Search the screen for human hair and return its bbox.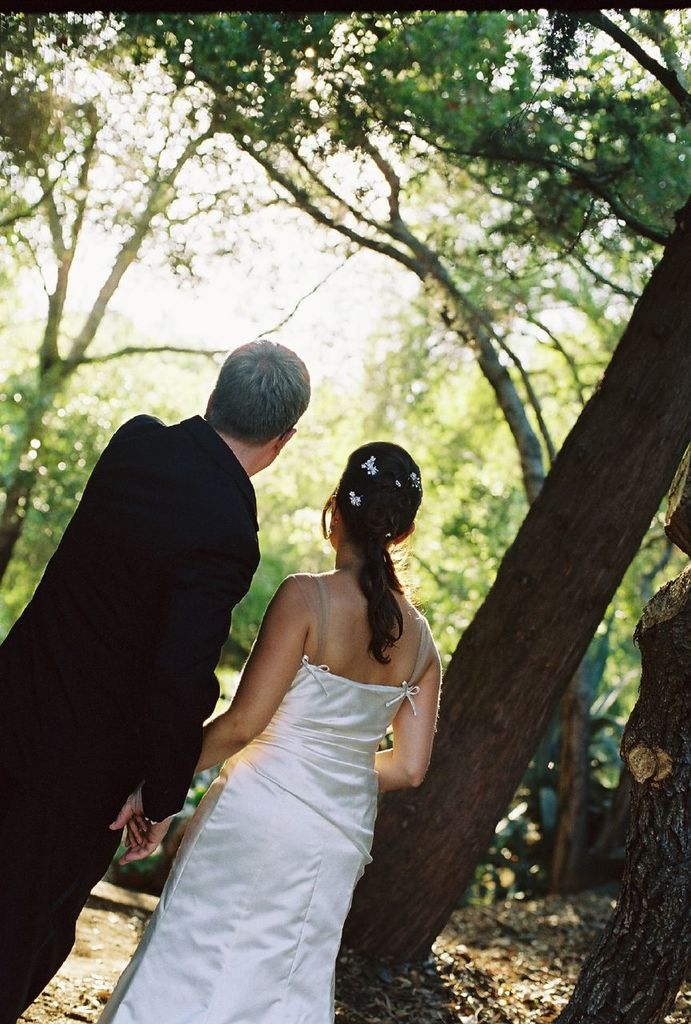
Found: (201, 337, 310, 448).
